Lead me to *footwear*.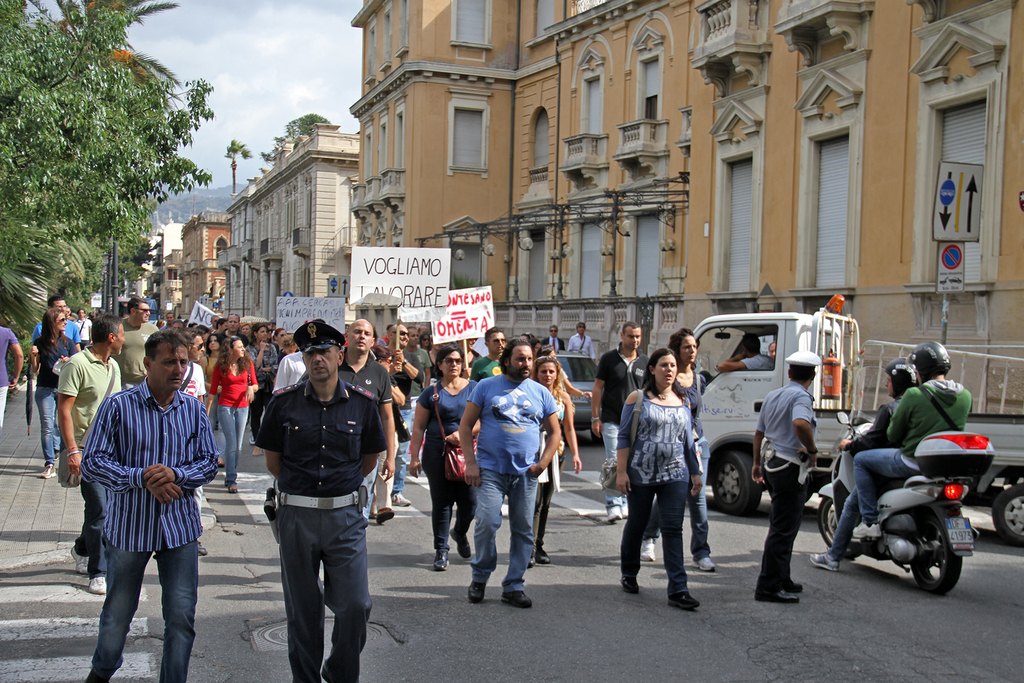
Lead to select_region(37, 461, 63, 477).
